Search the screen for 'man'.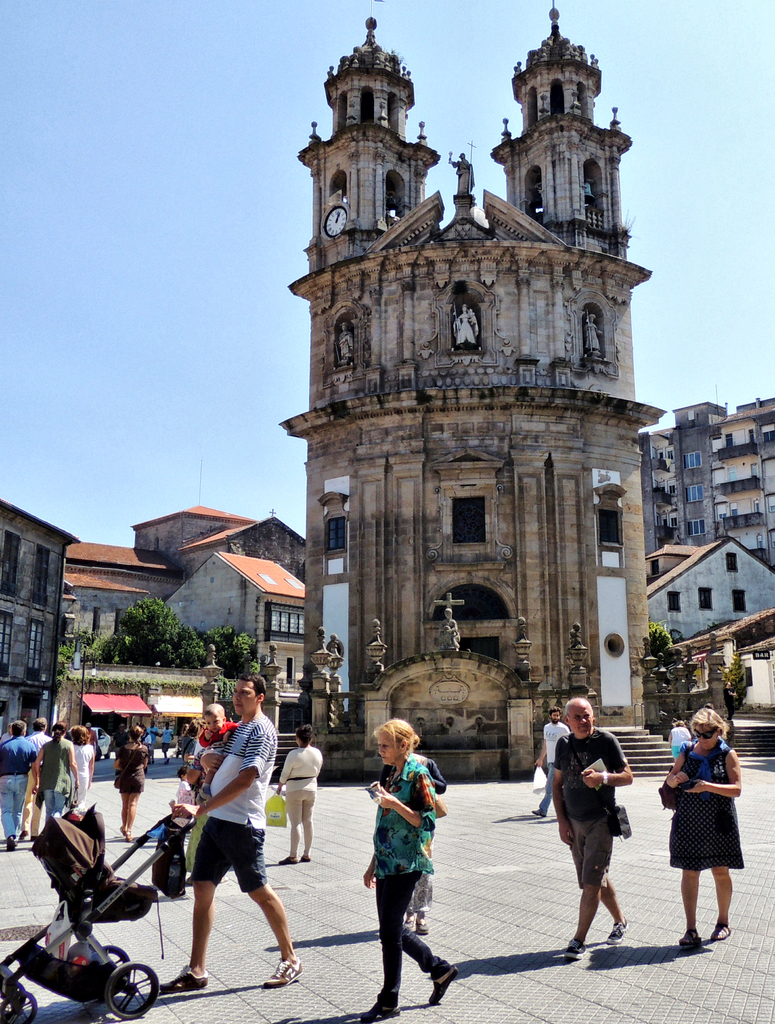
Found at x1=544, y1=692, x2=637, y2=954.
